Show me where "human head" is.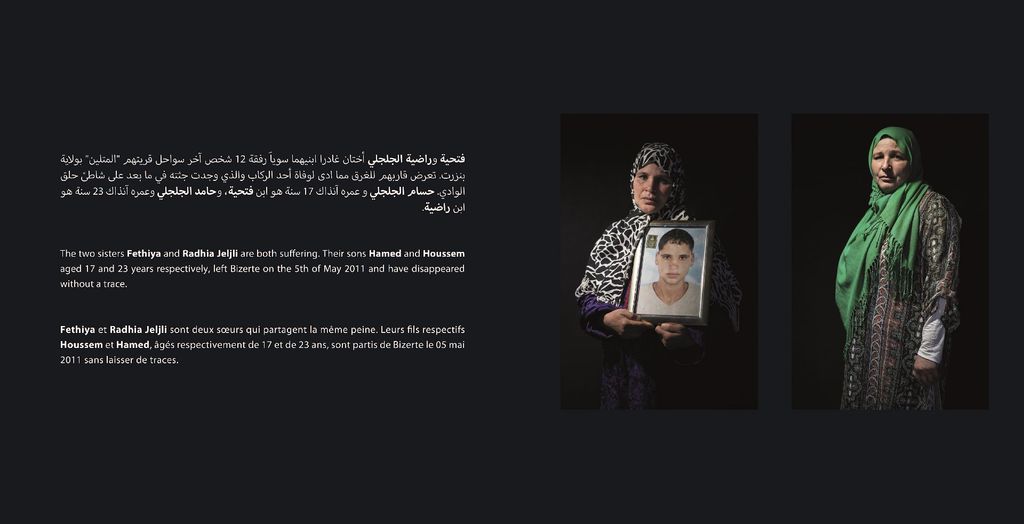
"human head" is at [629, 139, 700, 211].
